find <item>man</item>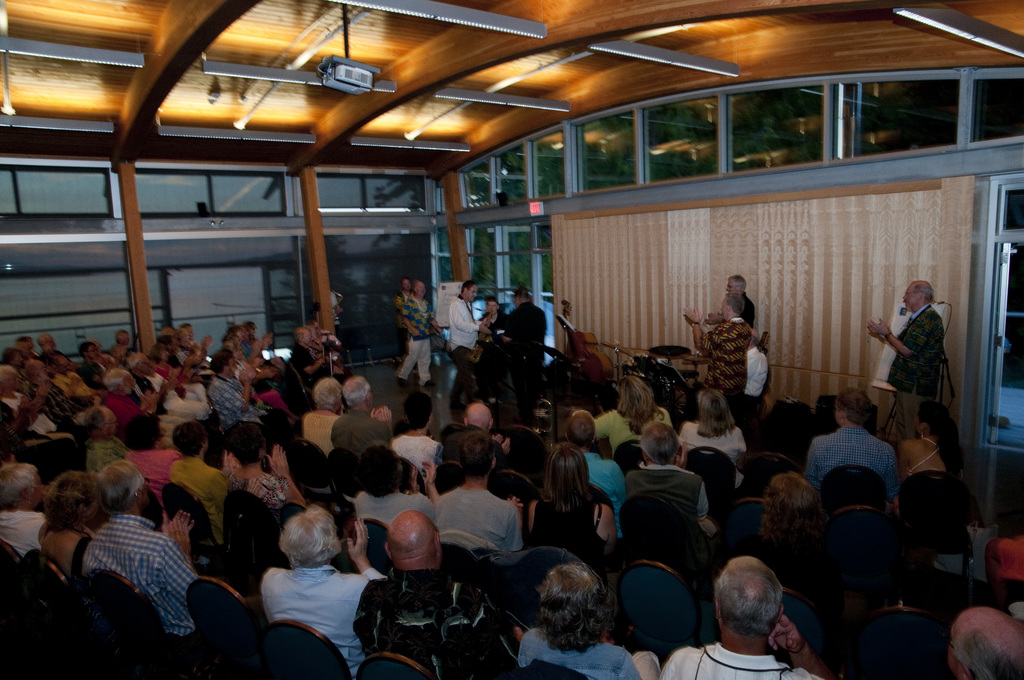
locate(429, 405, 505, 474)
